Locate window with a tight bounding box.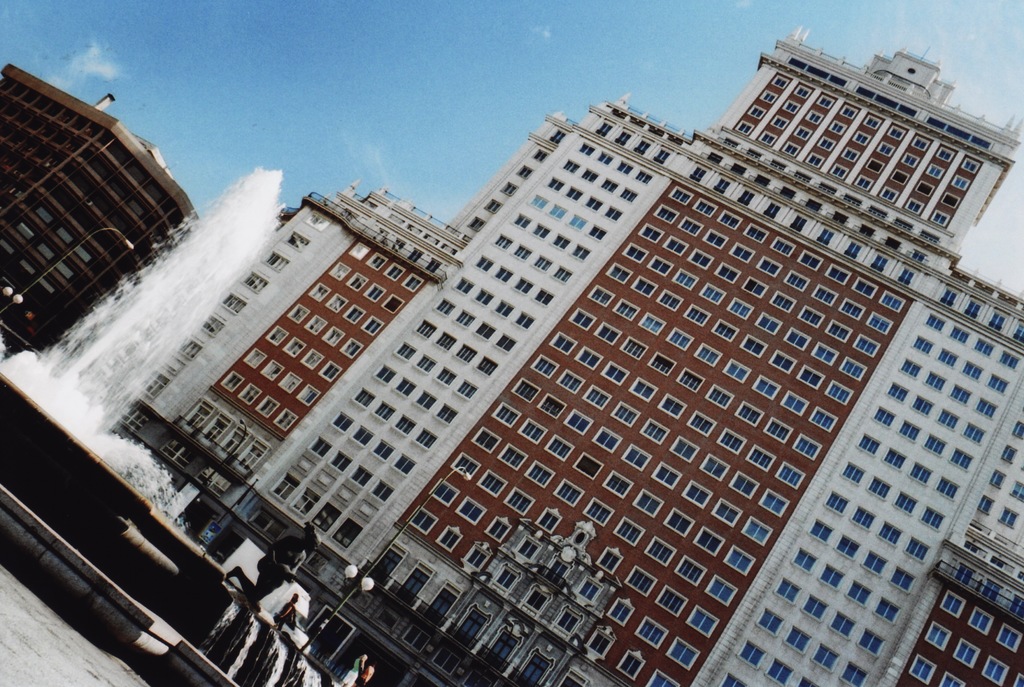
(645,670,678,686).
